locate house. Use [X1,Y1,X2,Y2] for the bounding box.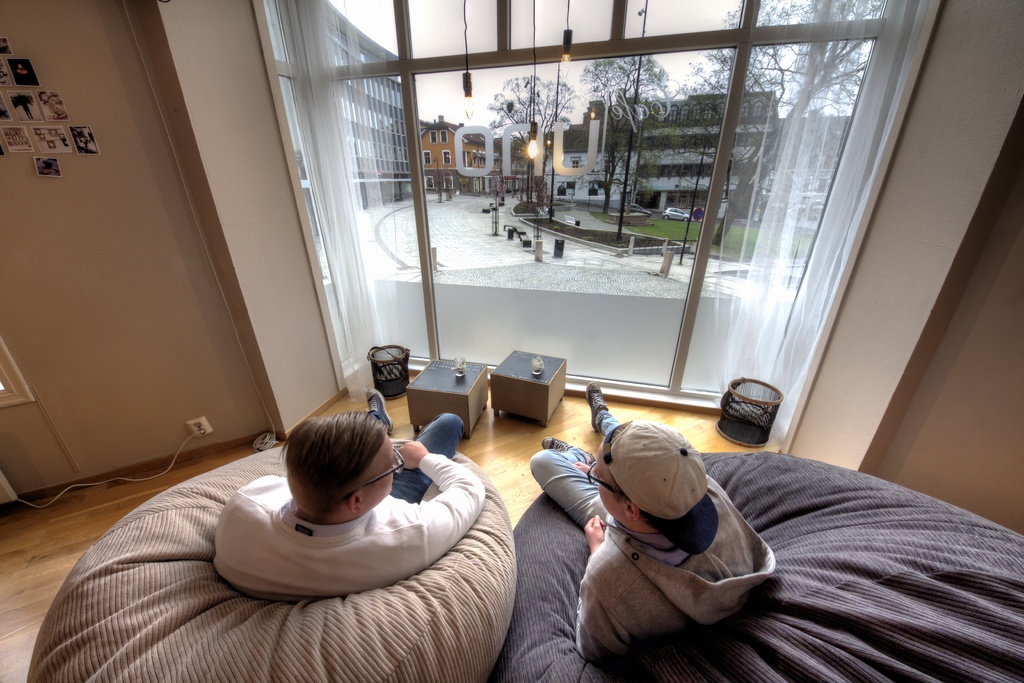
[758,106,837,250].
